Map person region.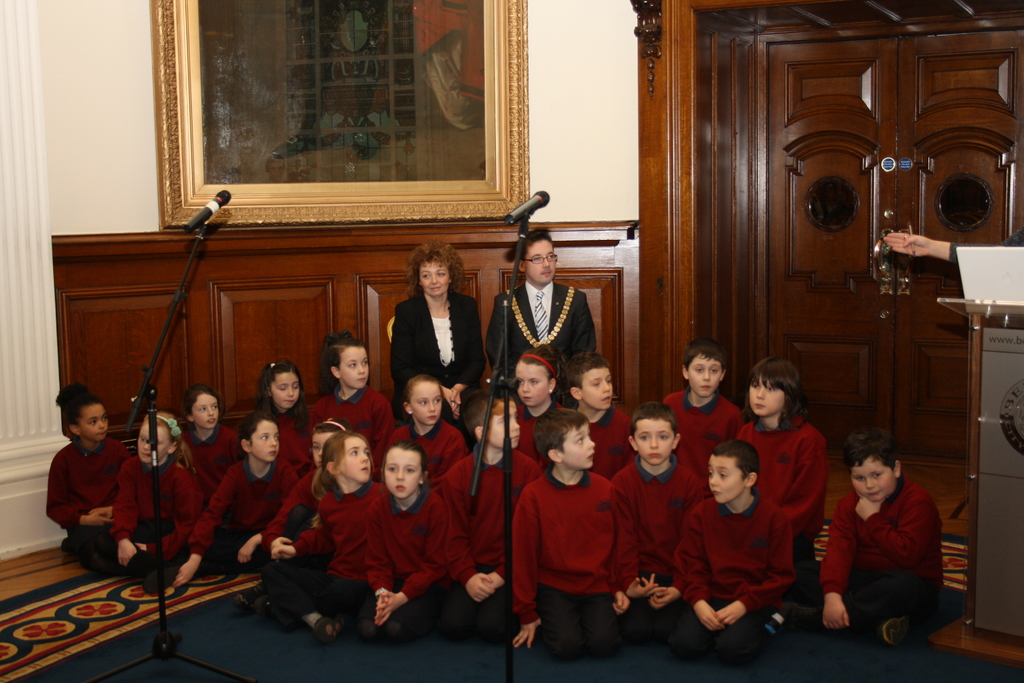
Mapped to crop(171, 414, 298, 584).
